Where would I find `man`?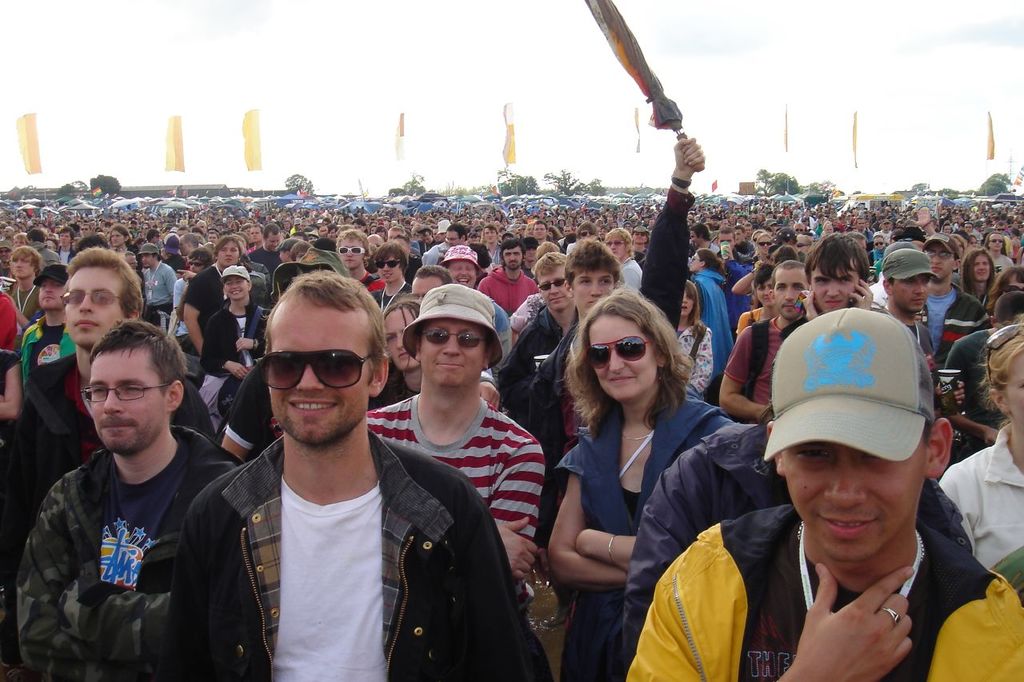
At l=143, t=237, r=182, b=317.
